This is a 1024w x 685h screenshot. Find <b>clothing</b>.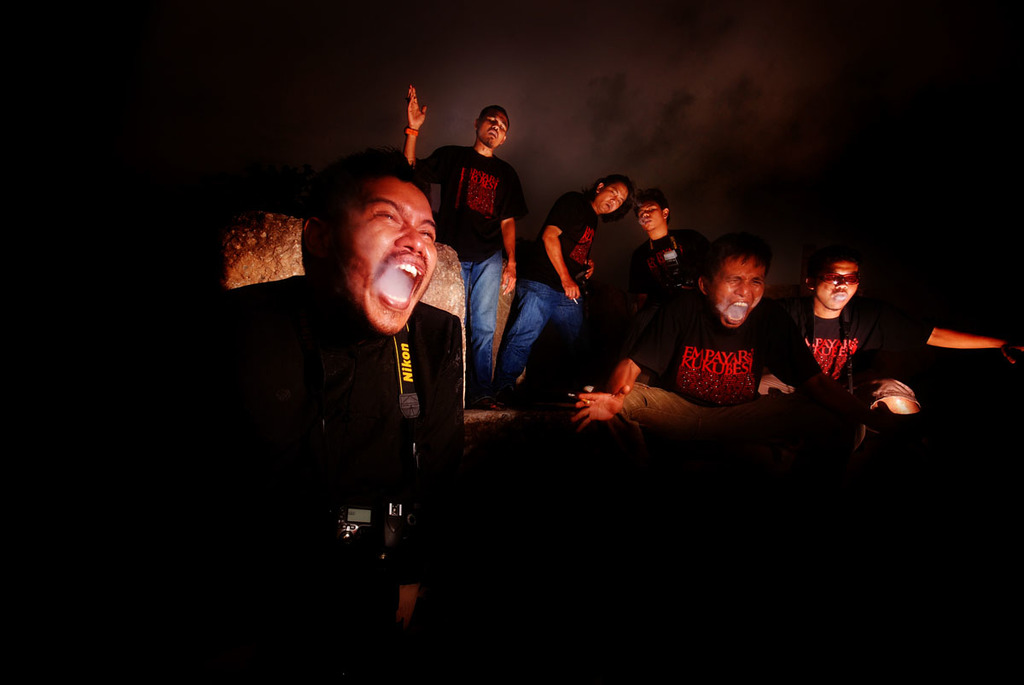
Bounding box: x1=778 y1=301 x2=933 y2=397.
